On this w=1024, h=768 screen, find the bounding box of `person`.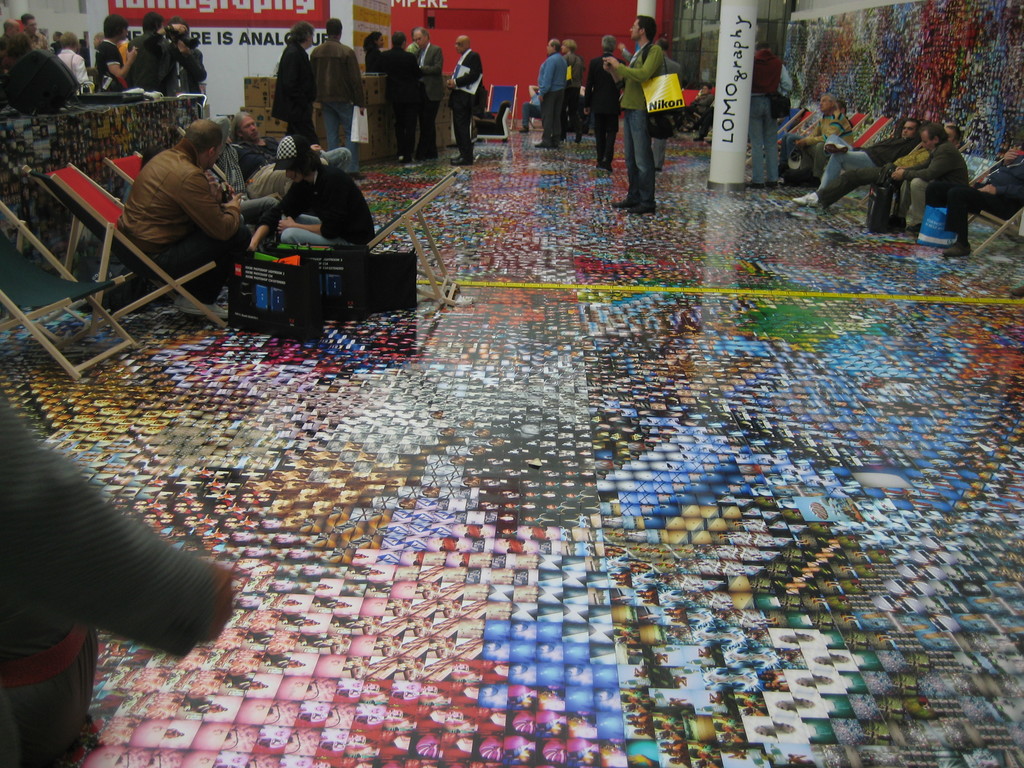
Bounding box: 520 35 591 124.
